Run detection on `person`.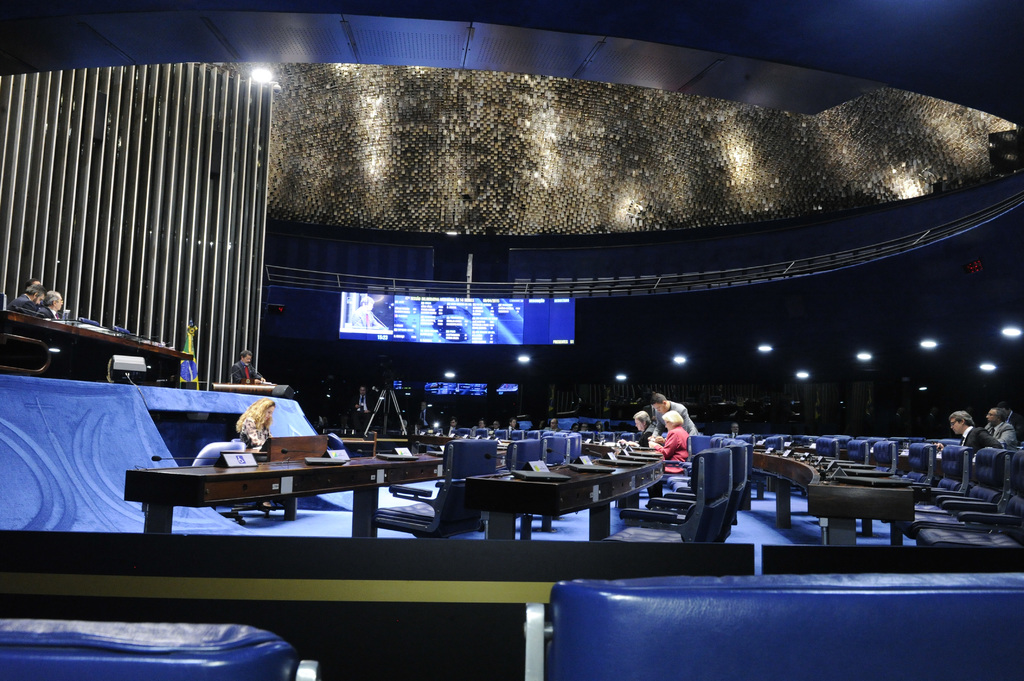
Result: 996, 403, 1023, 442.
